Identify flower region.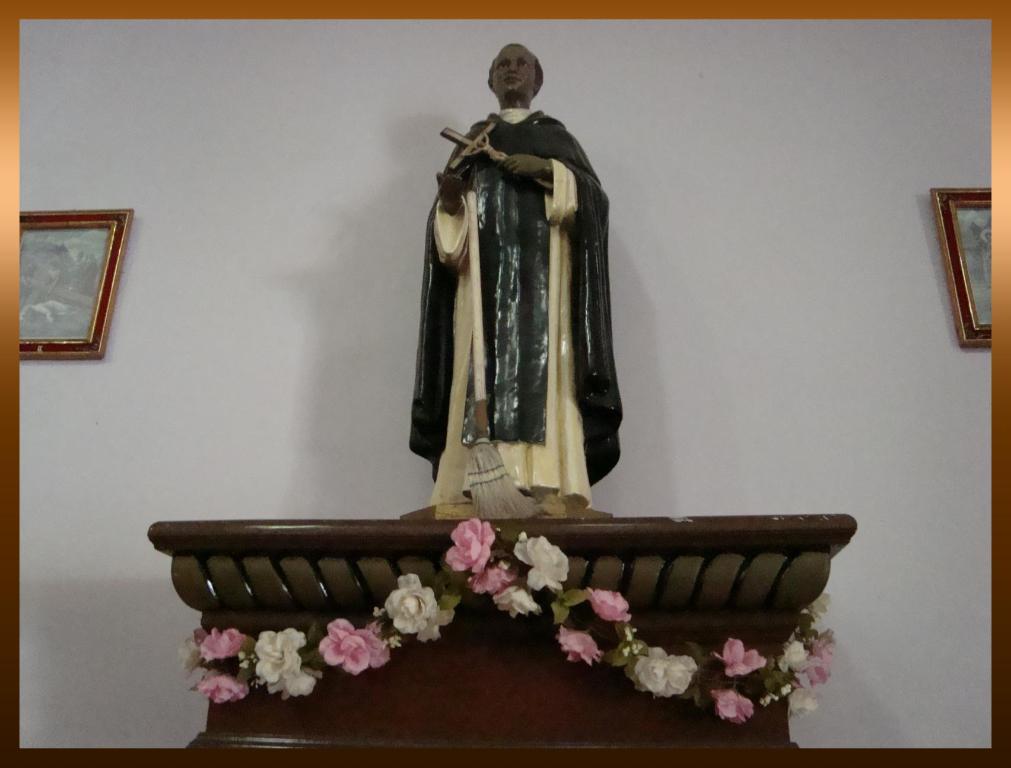
Region: box(420, 607, 455, 643).
